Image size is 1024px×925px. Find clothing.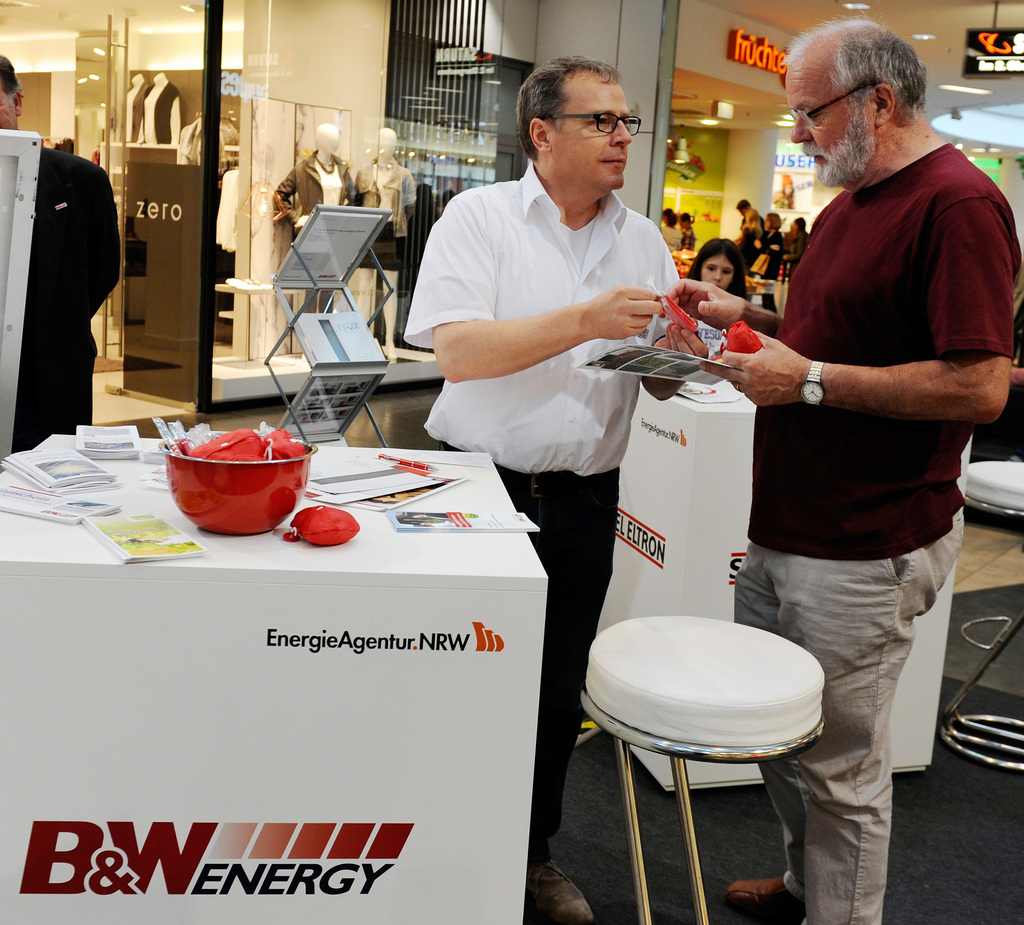
[742, 232, 783, 277].
